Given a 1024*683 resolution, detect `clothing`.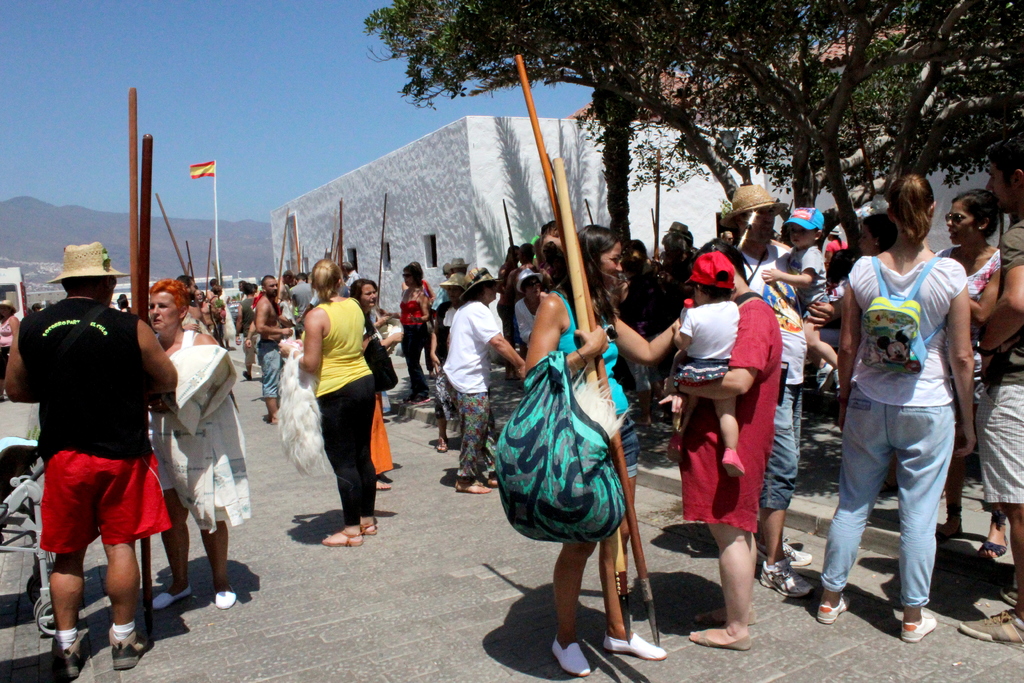
(811,249,974,613).
